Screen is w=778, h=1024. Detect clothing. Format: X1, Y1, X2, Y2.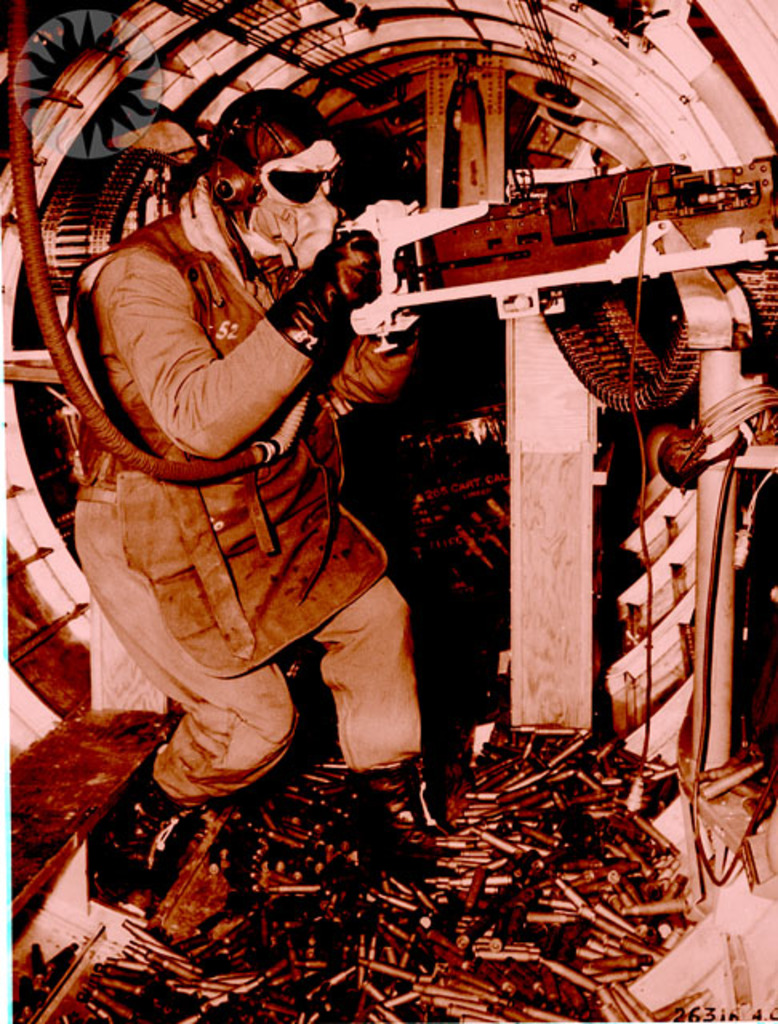
77, 170, 439, 814.
